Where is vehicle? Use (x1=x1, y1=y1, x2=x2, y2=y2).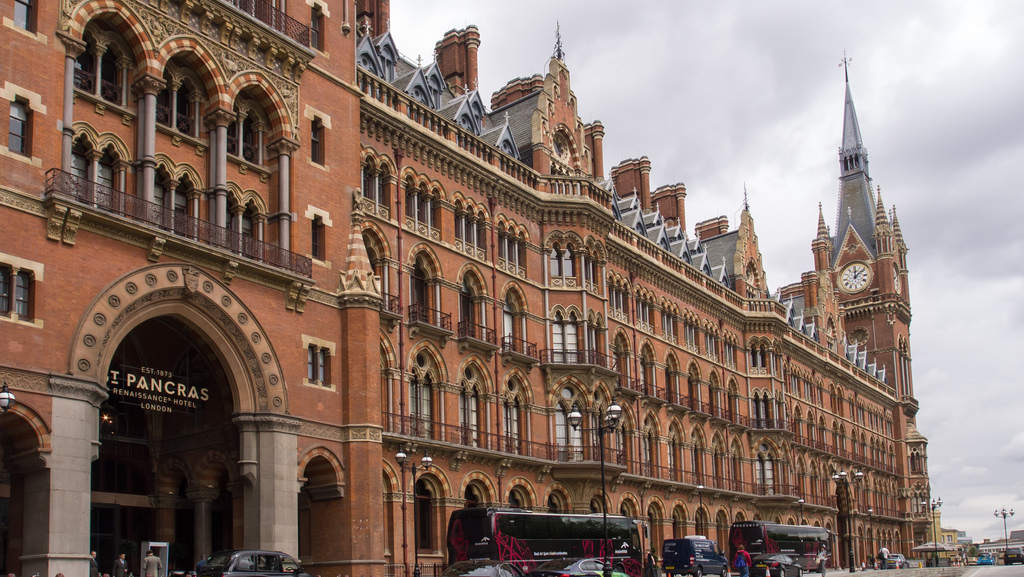
(x1=1003, y1=543, x2=1023, y2=564).
